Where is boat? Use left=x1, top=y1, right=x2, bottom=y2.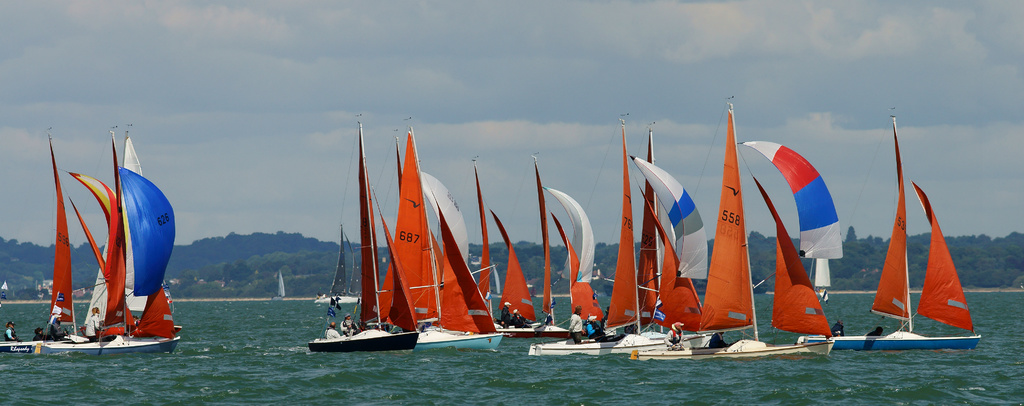
left=867, top=122, right=968, bottom=373.
